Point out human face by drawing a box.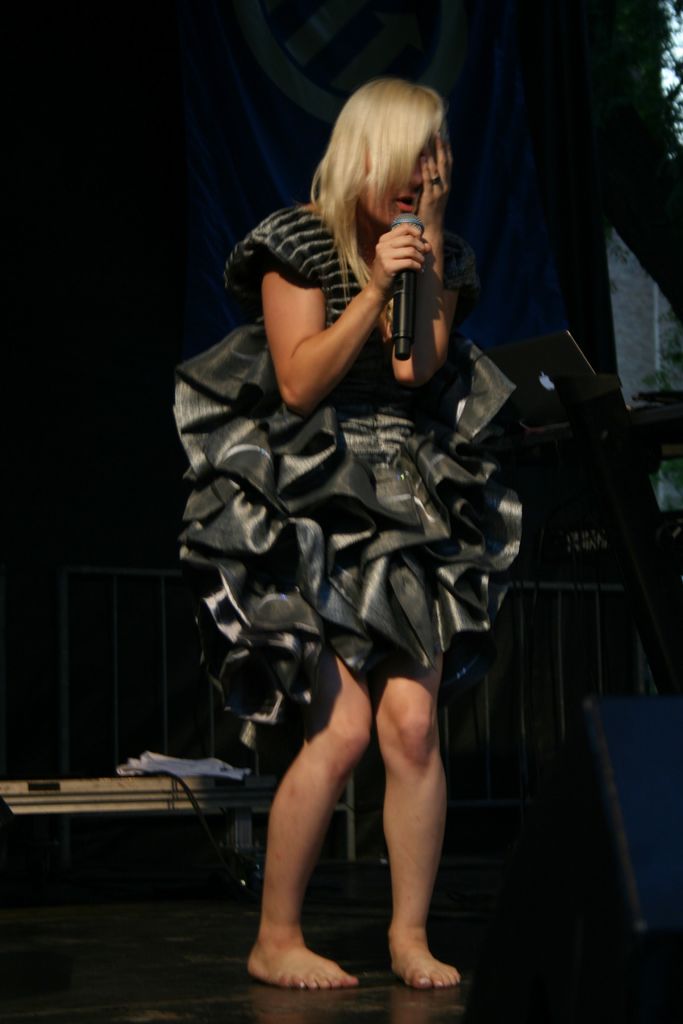
367/127/434/218.
